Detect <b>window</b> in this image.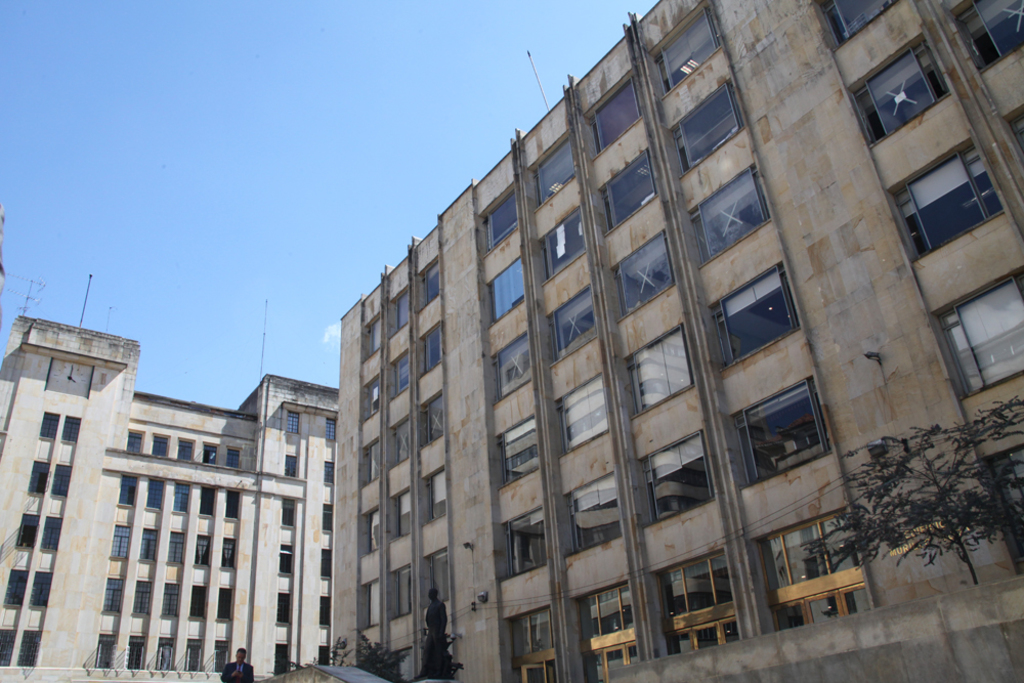
Detection: (x1=388, y1=486, x2=415, y2=538).
